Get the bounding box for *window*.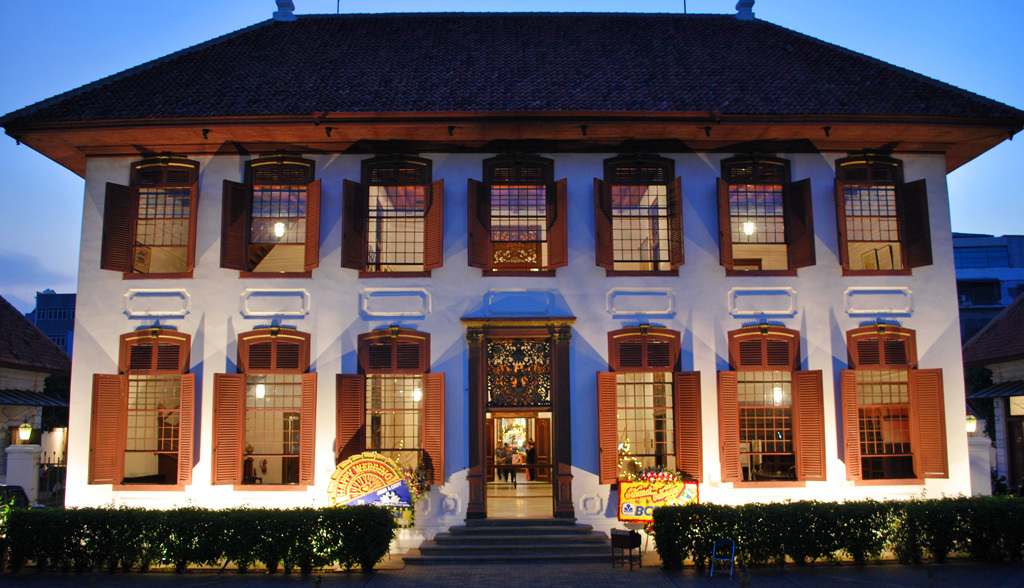
l=210, t=325, r=320, b=490.
